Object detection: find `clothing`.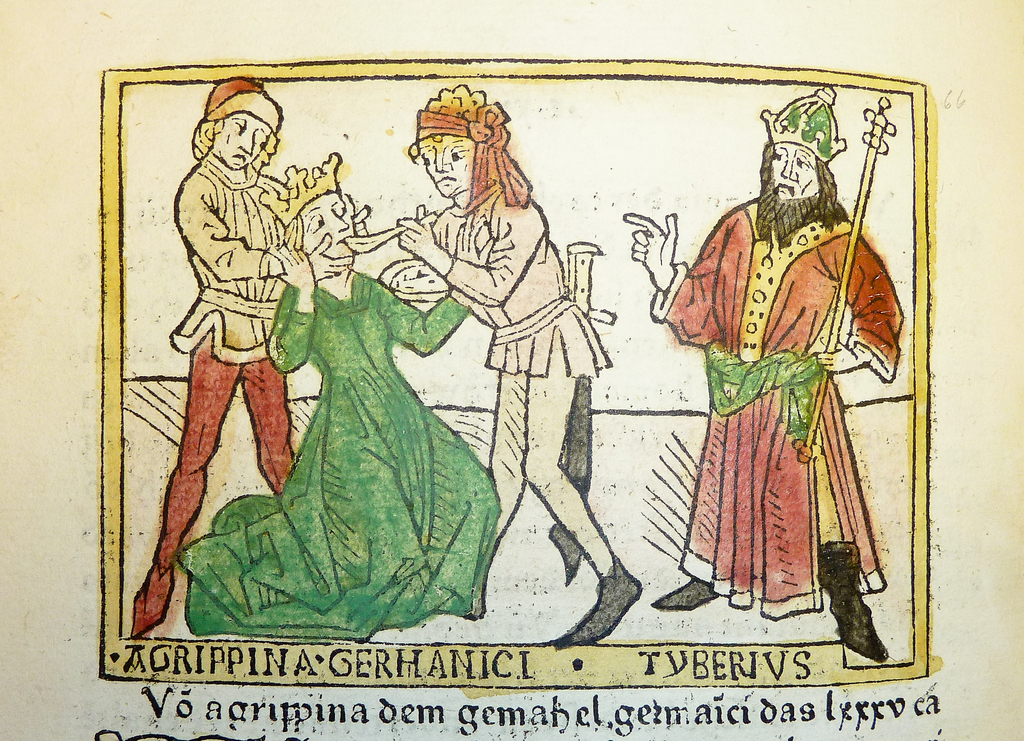
(left=445, top=172, right=609, bottom=599).
